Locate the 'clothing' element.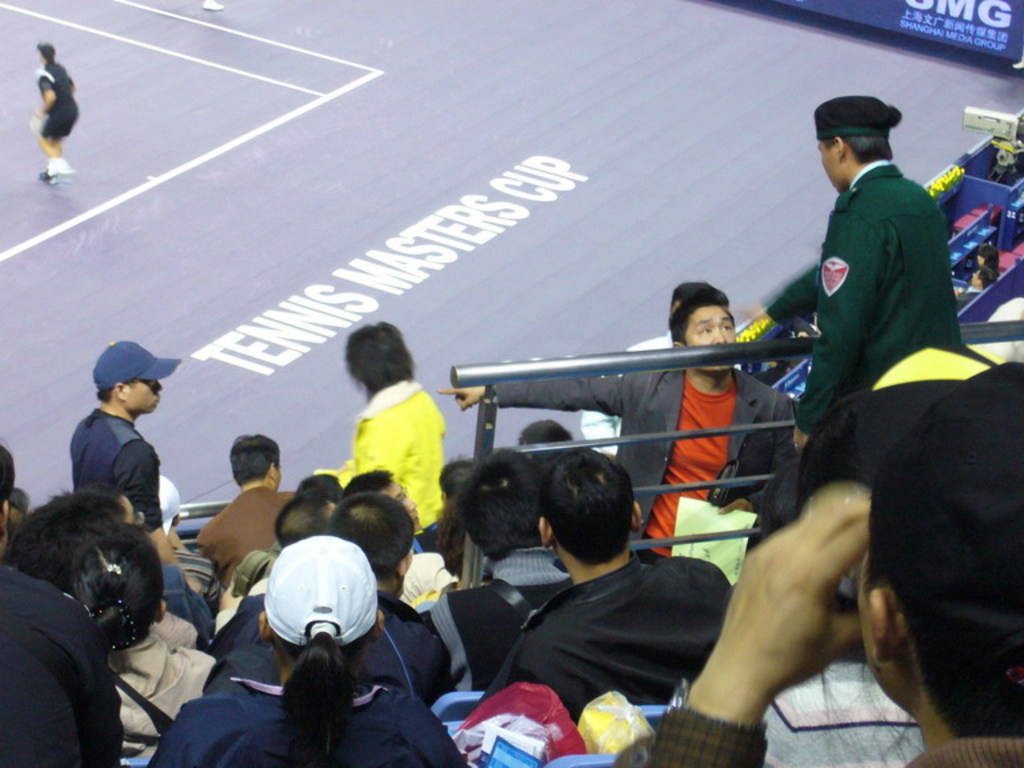
Element bbox: x1=159 y1=656 x2=492 y2=767.
